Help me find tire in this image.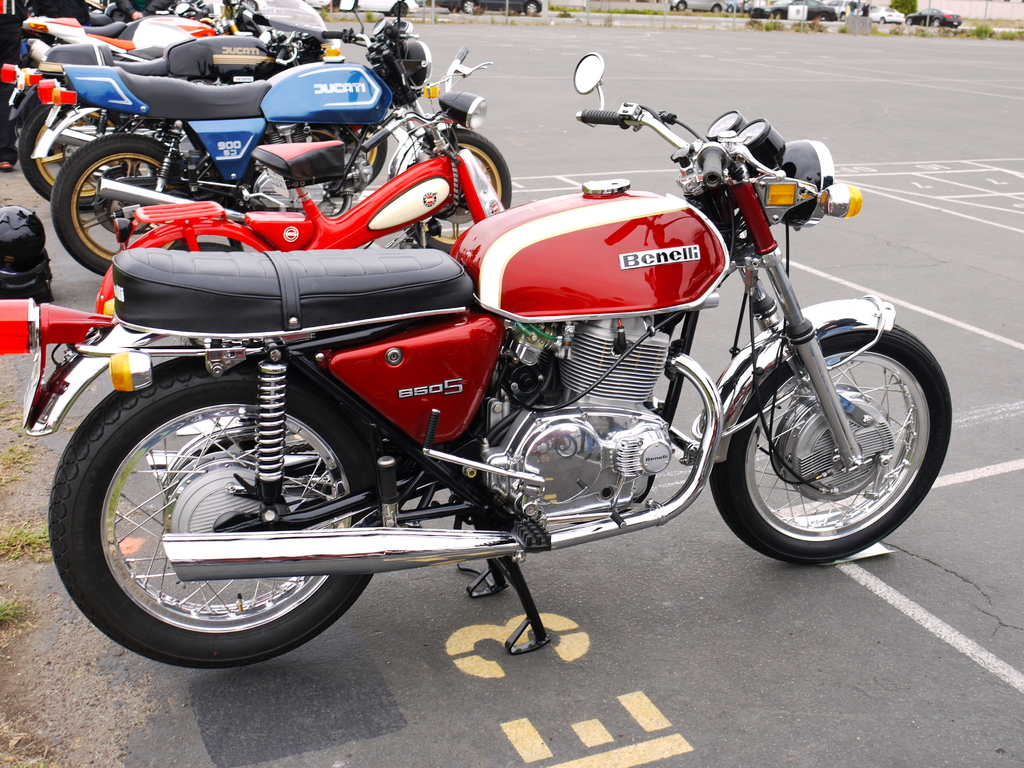
Found it: region(904, 18, 914, 27).
